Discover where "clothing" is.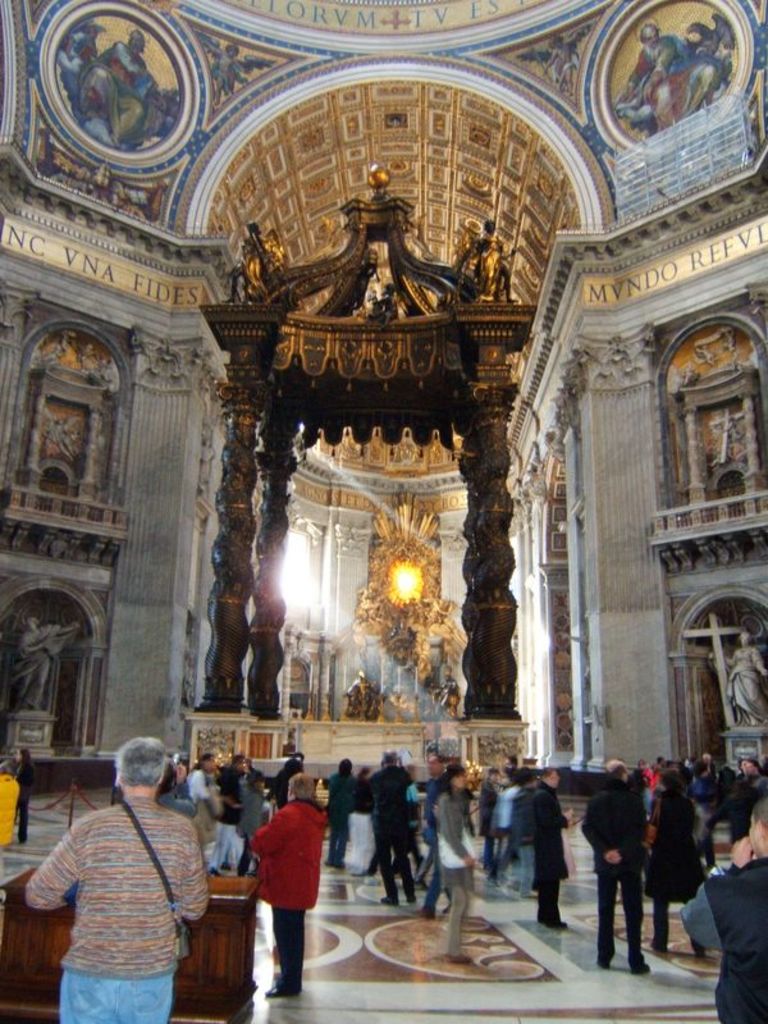
Discovered at Rect(585, 769, 637, 987).
